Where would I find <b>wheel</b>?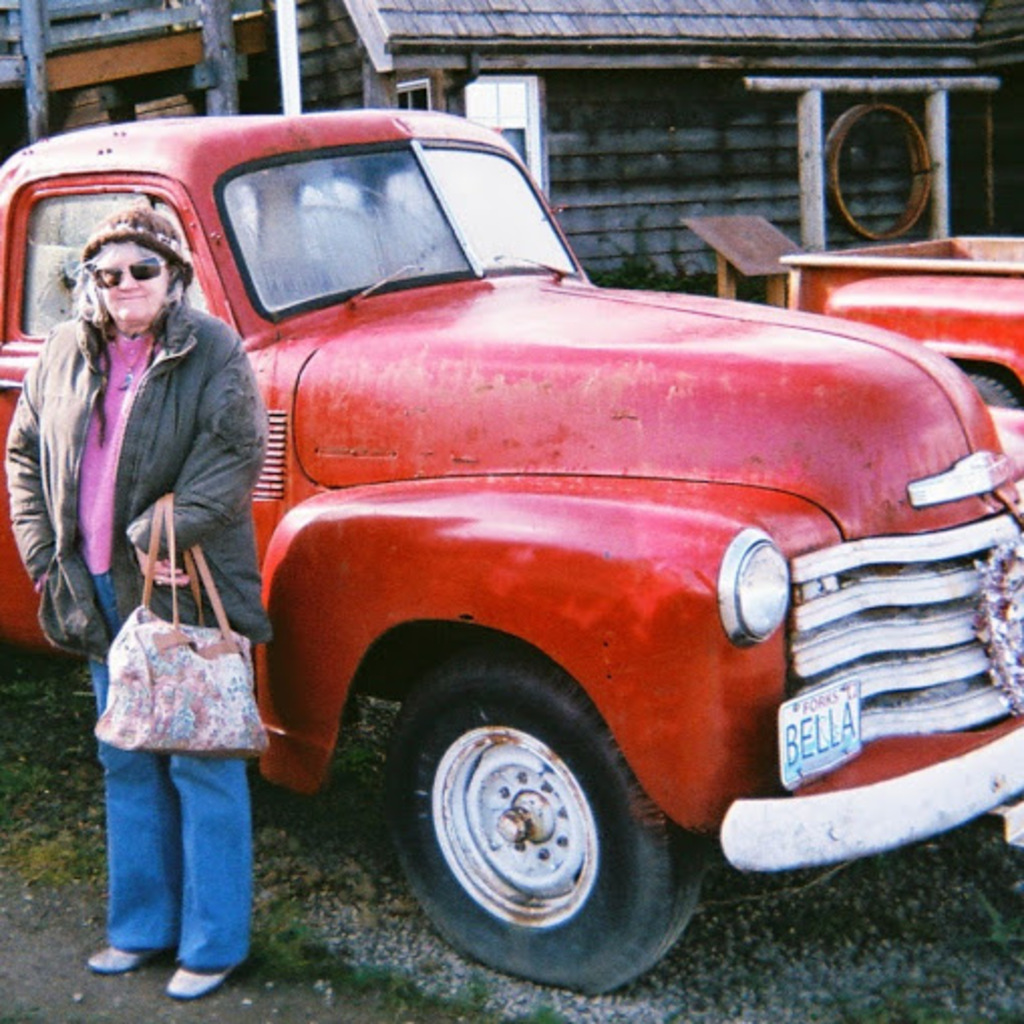
At region(821, 103, 929, 241).
